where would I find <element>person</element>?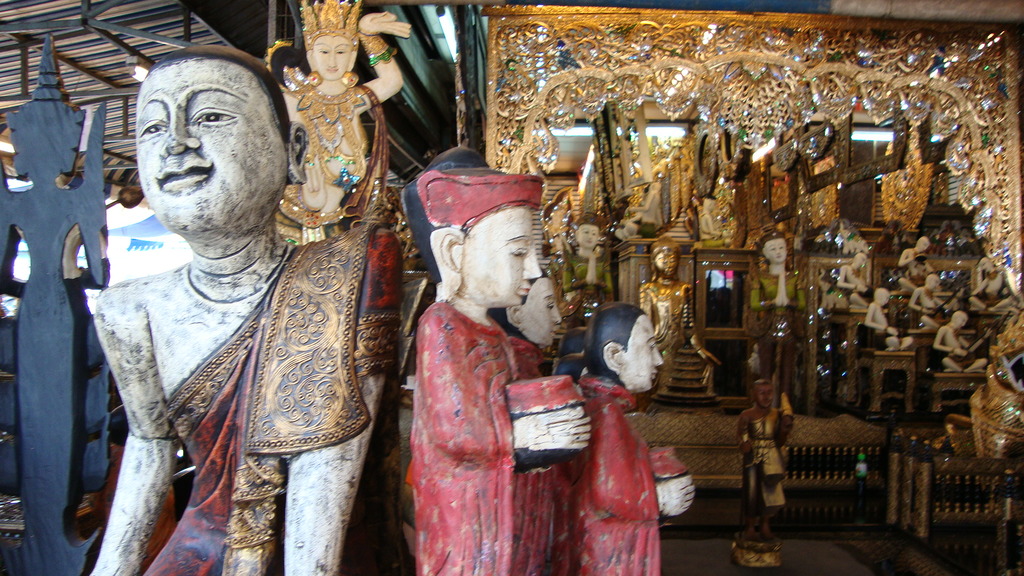
At (749,225,808,391).
